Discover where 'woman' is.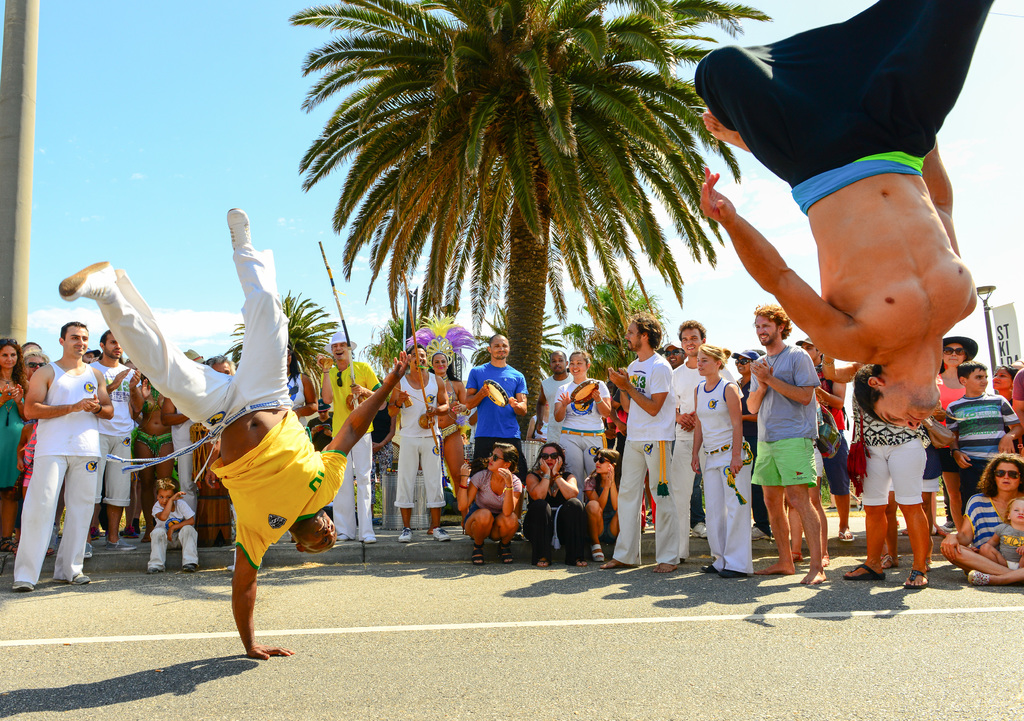
Discovered at select_region(725, 348, 765, 537).
